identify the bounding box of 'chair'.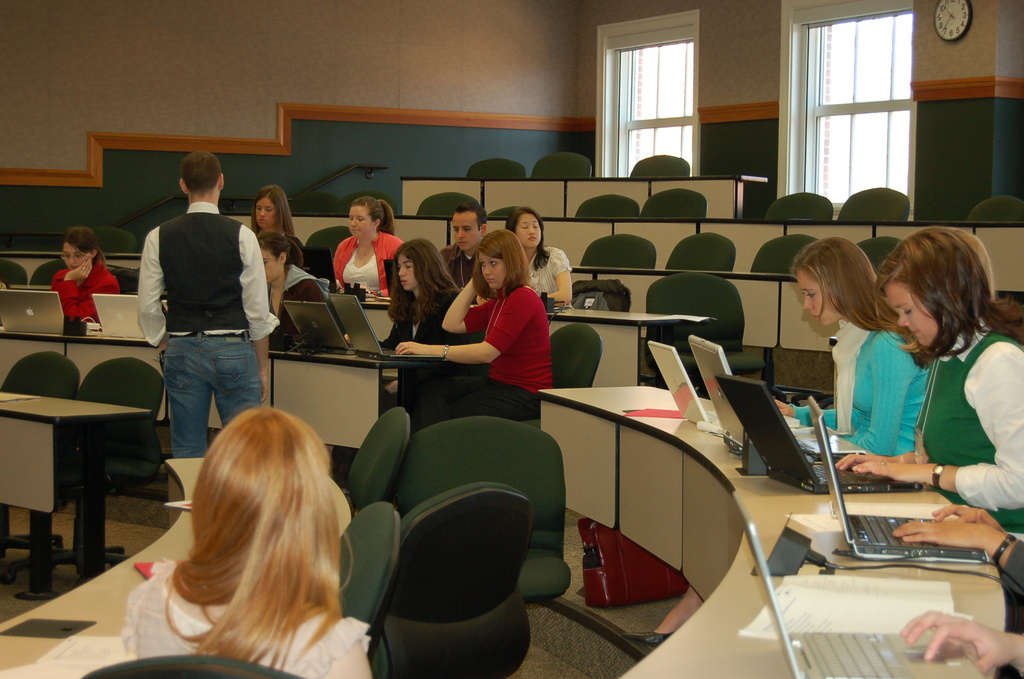
340/192/403/213.
